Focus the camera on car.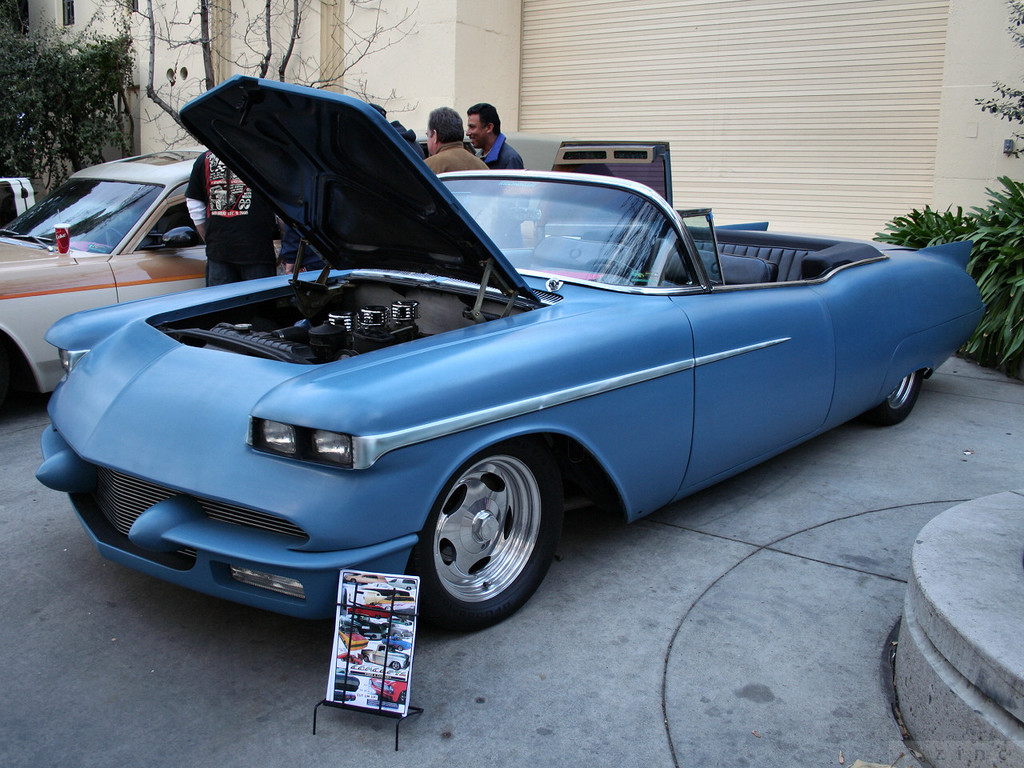
Focus region: BBox(35, 136, 985, 646).
